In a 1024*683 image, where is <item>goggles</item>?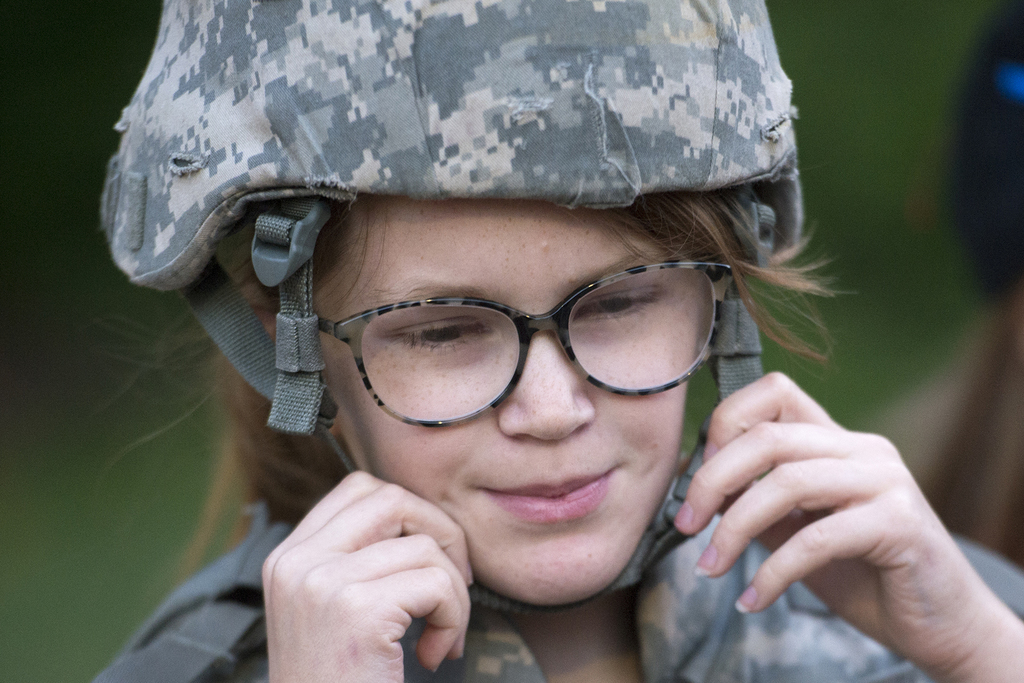
317/262/733/432.
